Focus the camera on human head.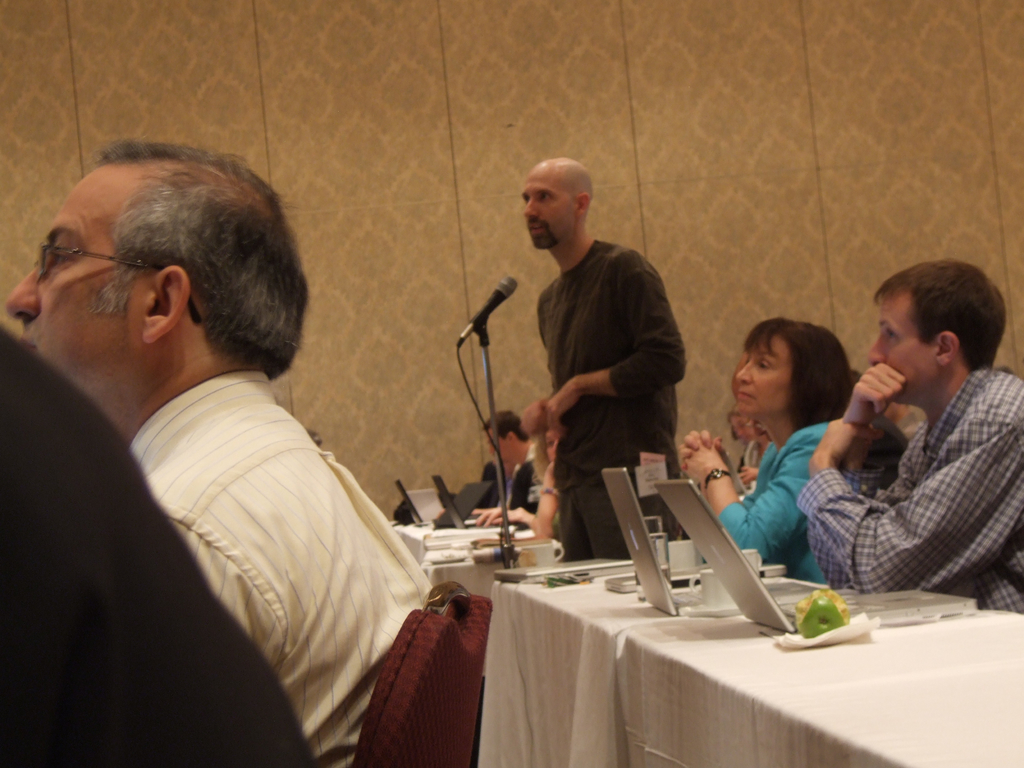
Focus region: region(24, 146, 311, 414).
